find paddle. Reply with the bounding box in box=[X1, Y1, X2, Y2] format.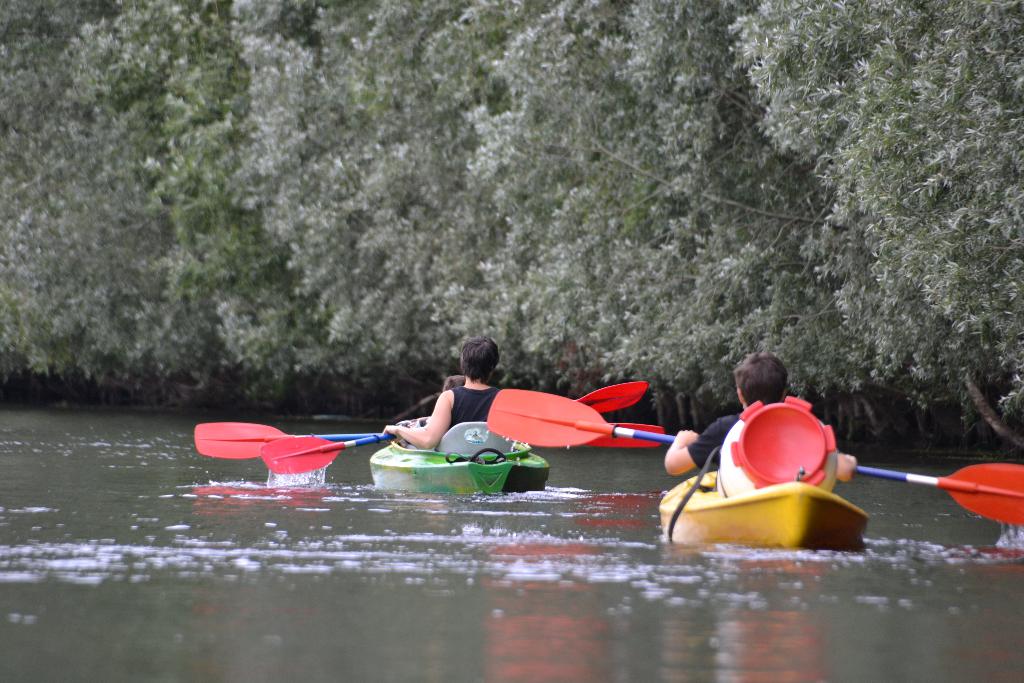
box=[484, 387, 1023, 530].
